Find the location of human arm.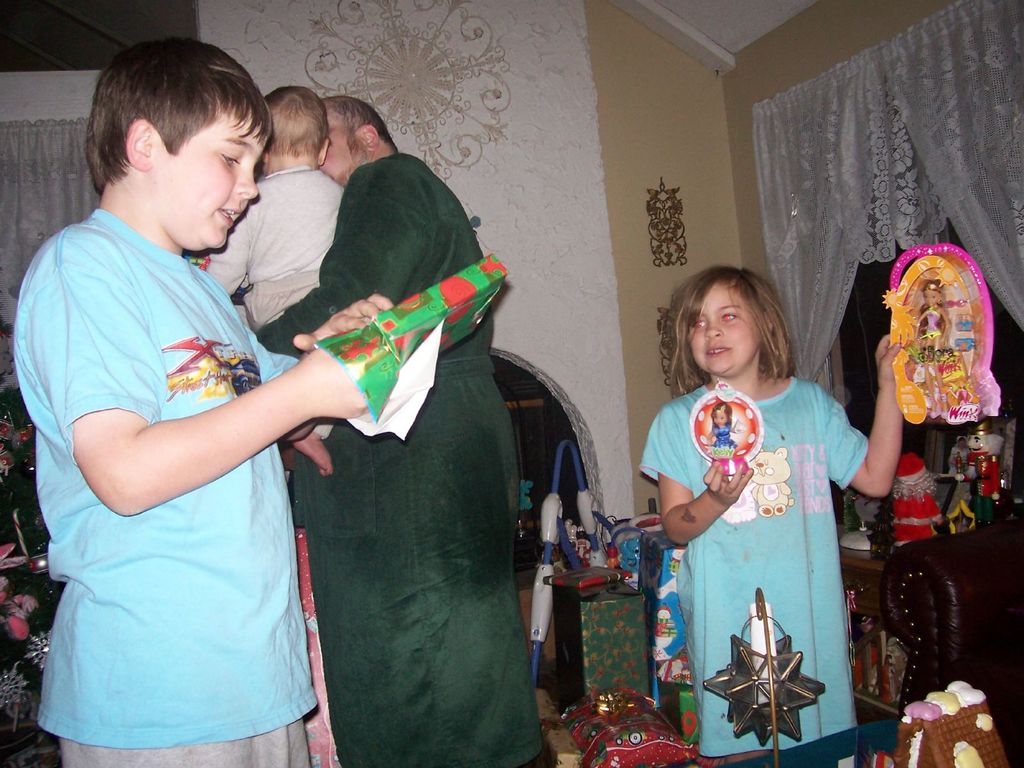
Location: [32,262,368,519].
